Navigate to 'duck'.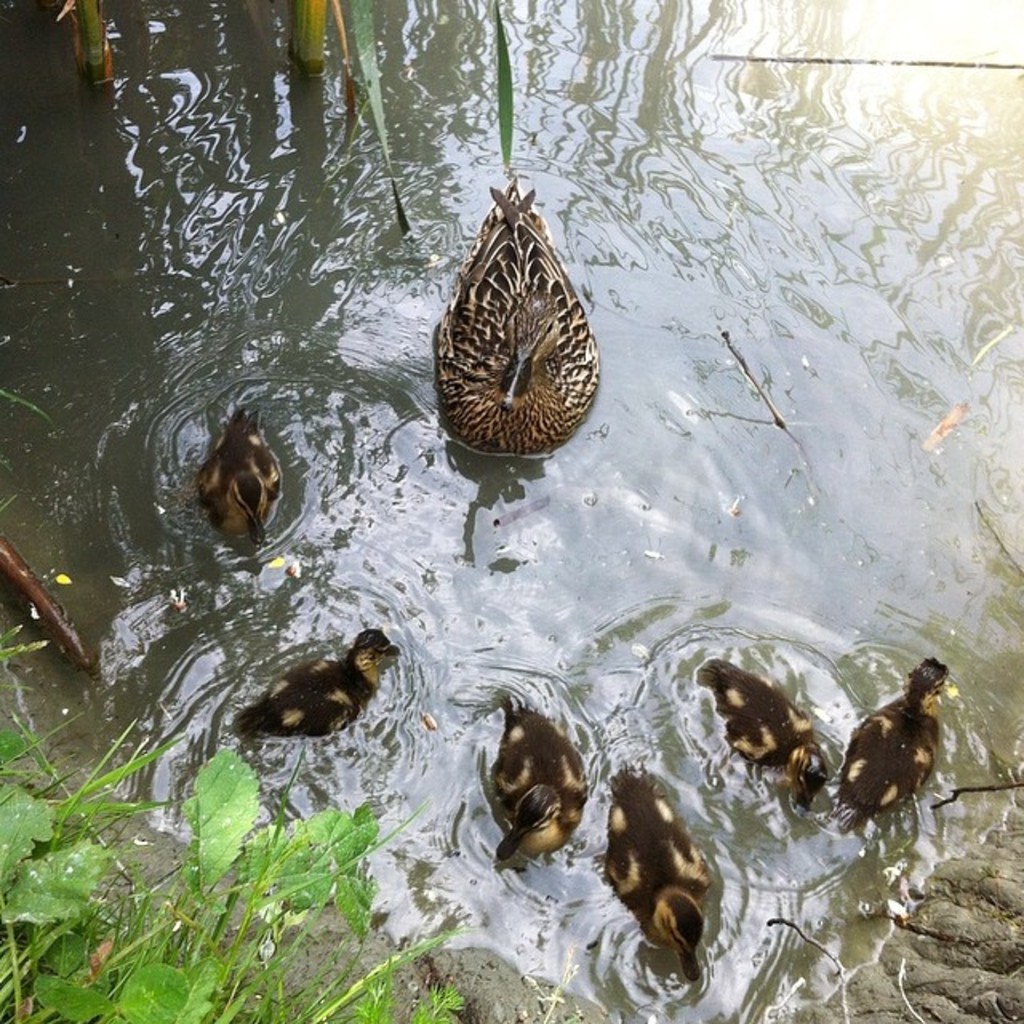
Navigation target: bbox=(690, 653, 835, 808).
